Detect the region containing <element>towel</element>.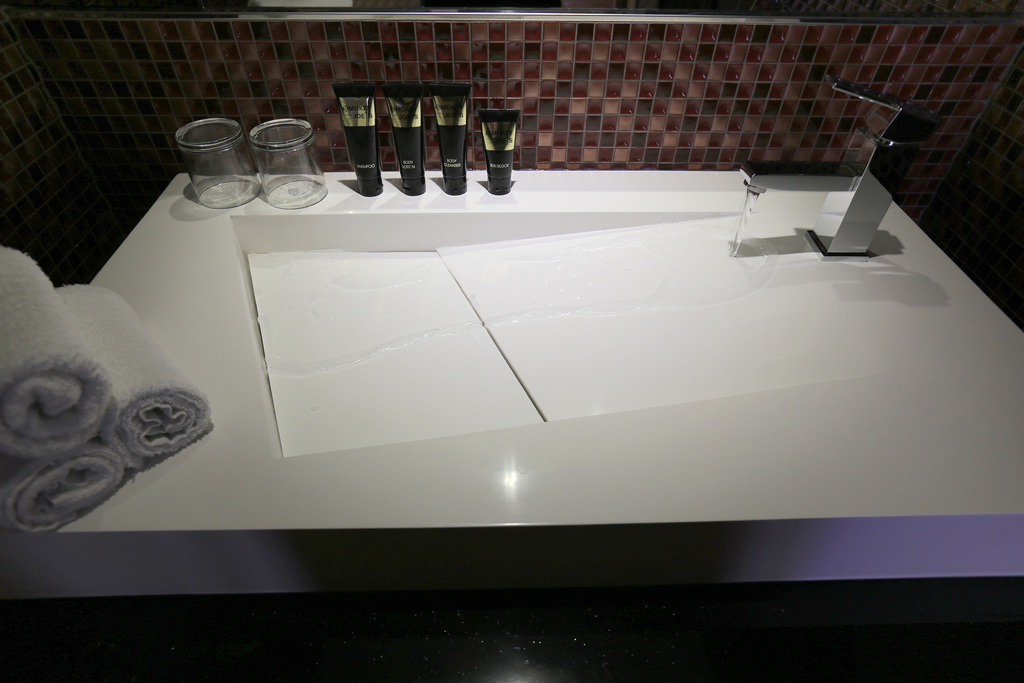
{"left": 0, "top": 438, "right": 124, "bottom": 533}.
